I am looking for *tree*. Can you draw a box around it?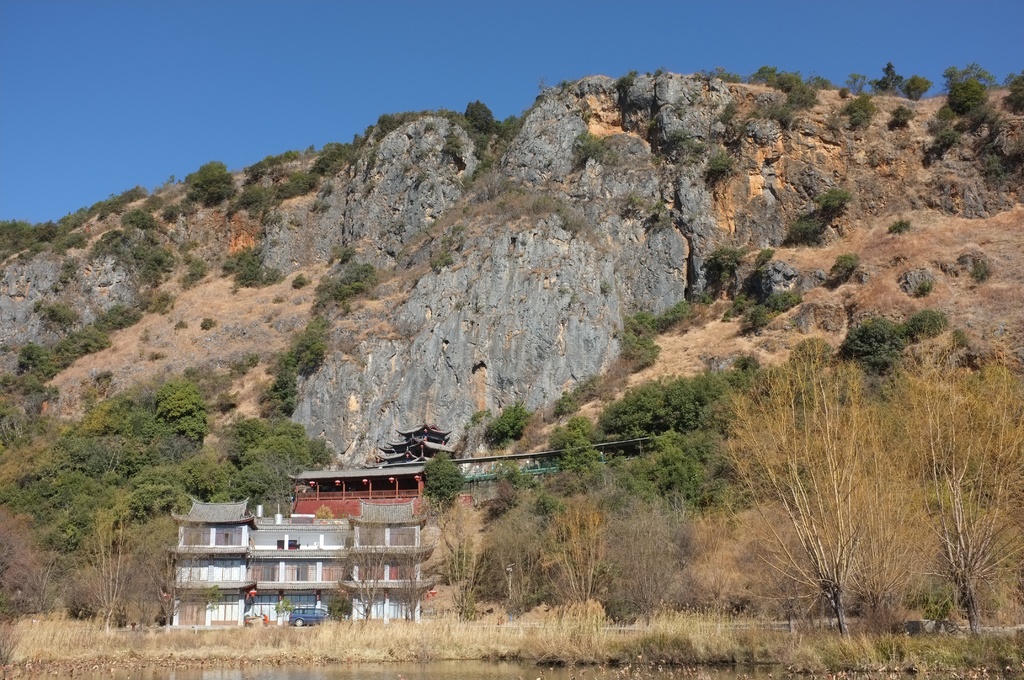
Sure, the bounding box is {"x1": 580, "y1": 371, "x2": 614, "y2": 404}.
